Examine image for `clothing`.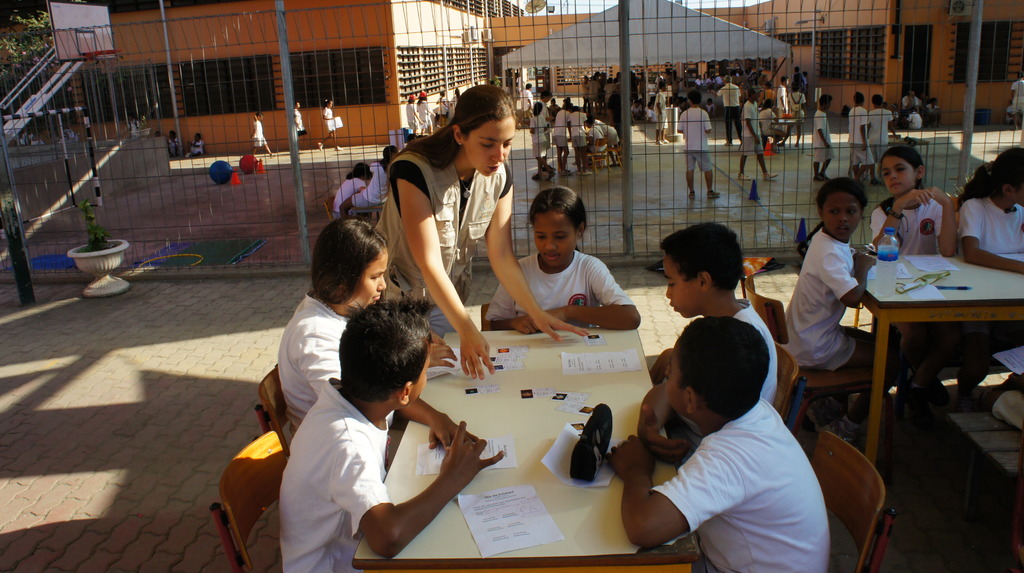
Examination result: 588, 81, 604, 102.
